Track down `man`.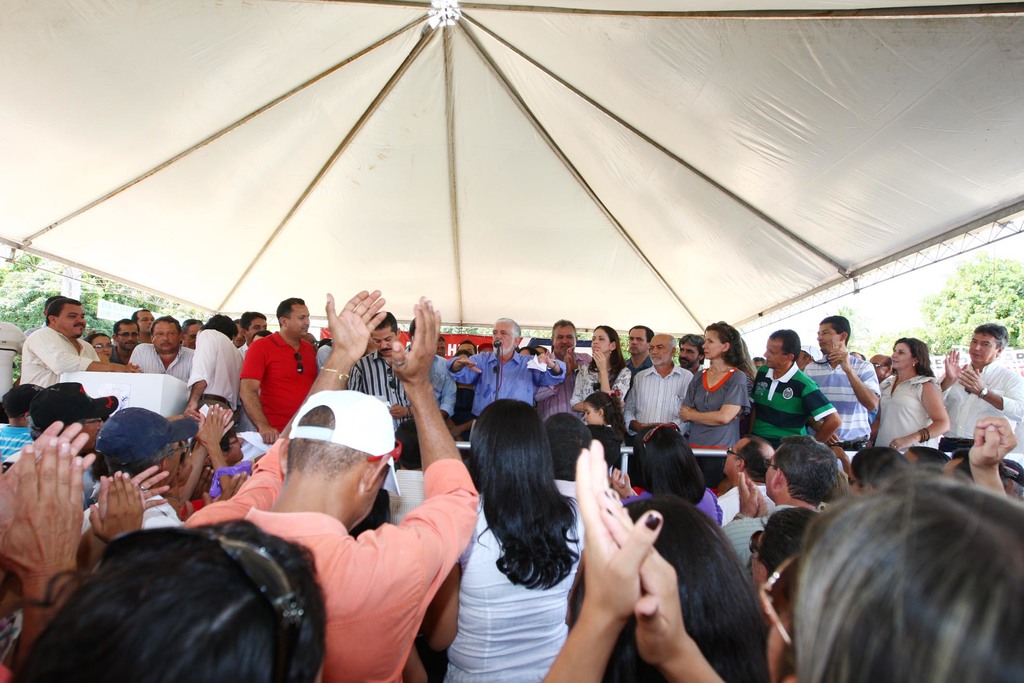
Tracked to (184,314,202,350).
